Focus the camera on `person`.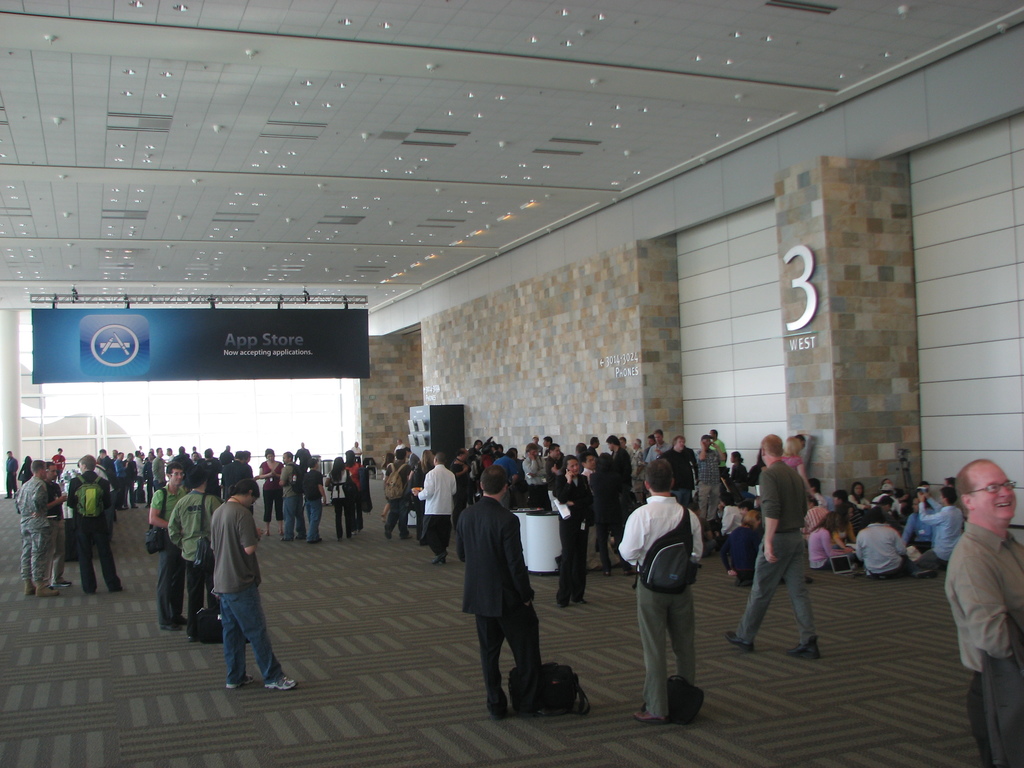
Focus region: 350,437,360,452.
